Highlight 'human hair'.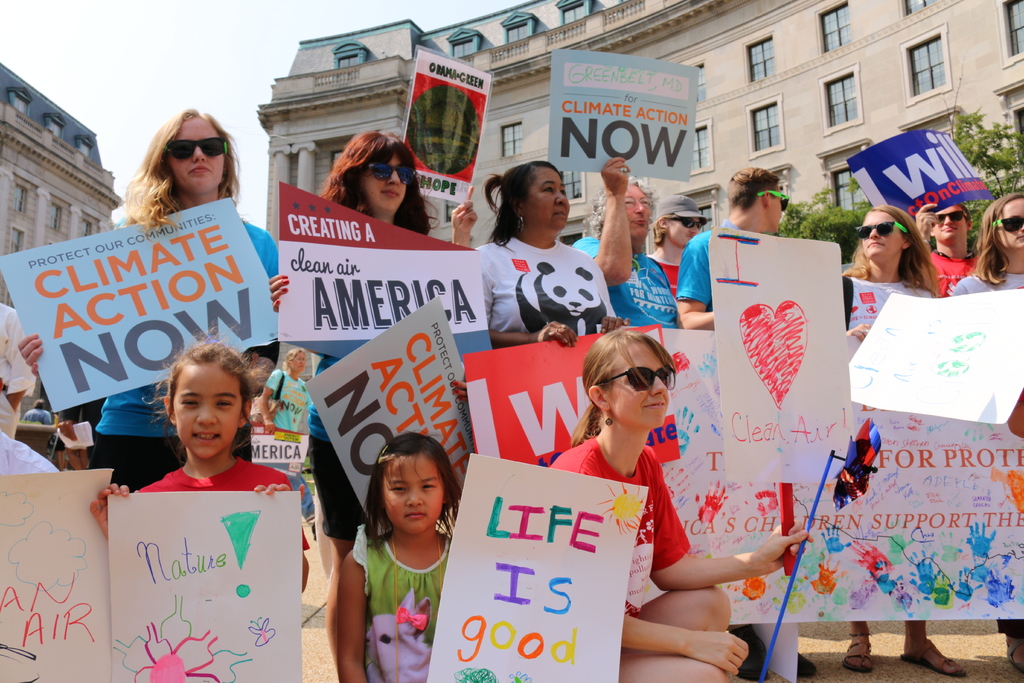
Highlighted region: <region>483, 160, 559, 248</region>.
